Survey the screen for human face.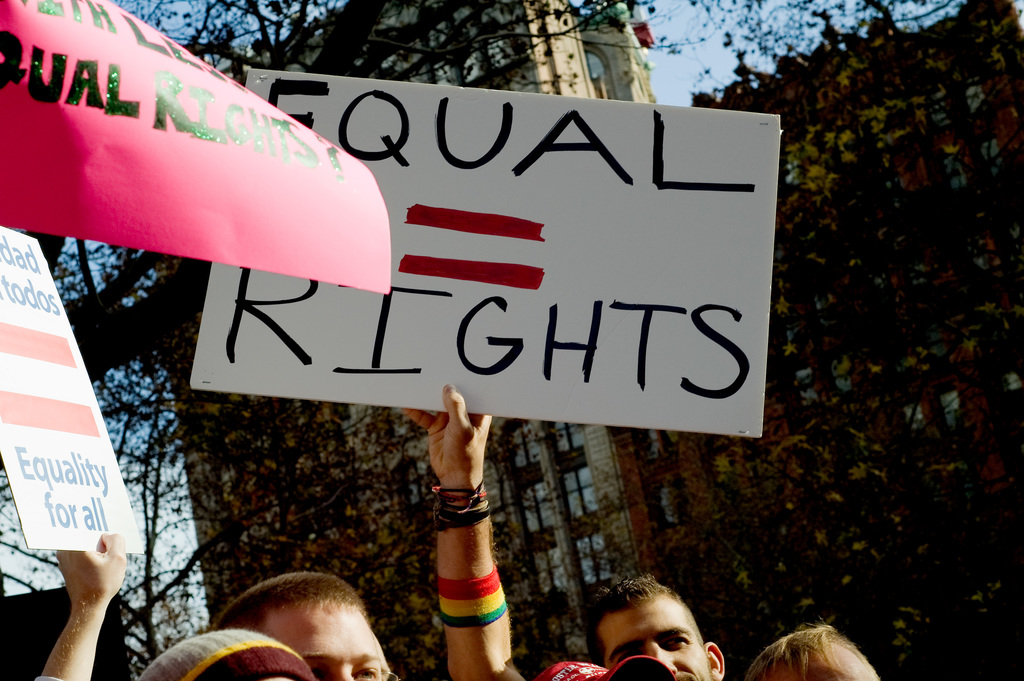
Survey found: 757 634 879 680.
